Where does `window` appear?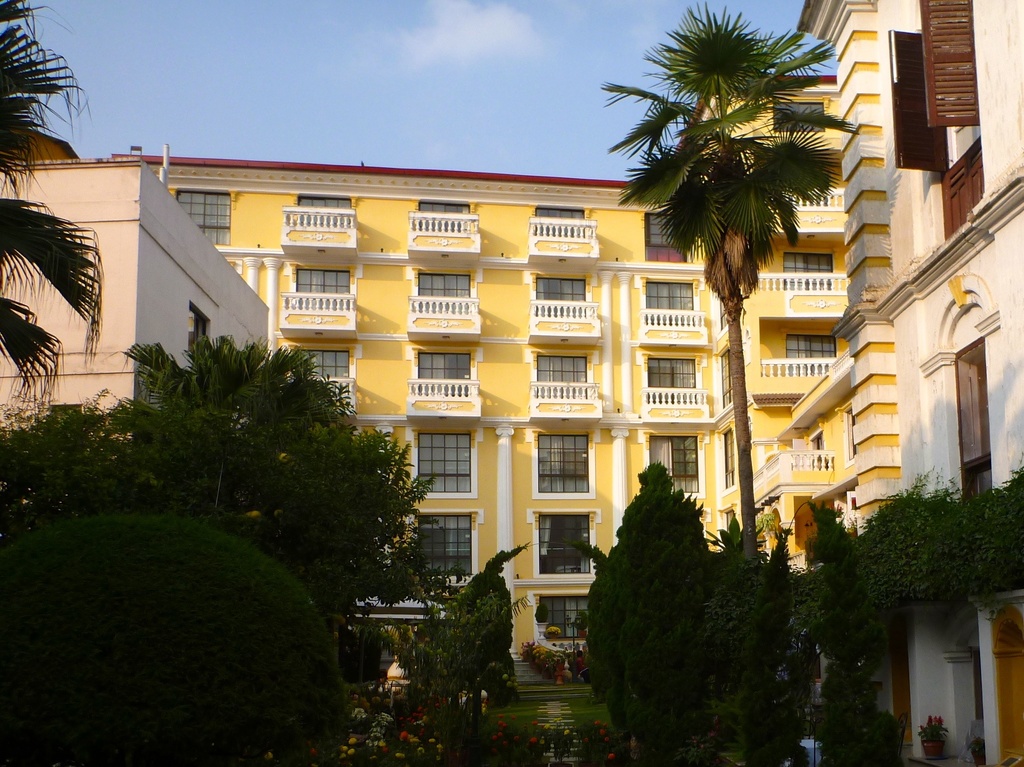
Appears at [536, 512, 595, 571].
